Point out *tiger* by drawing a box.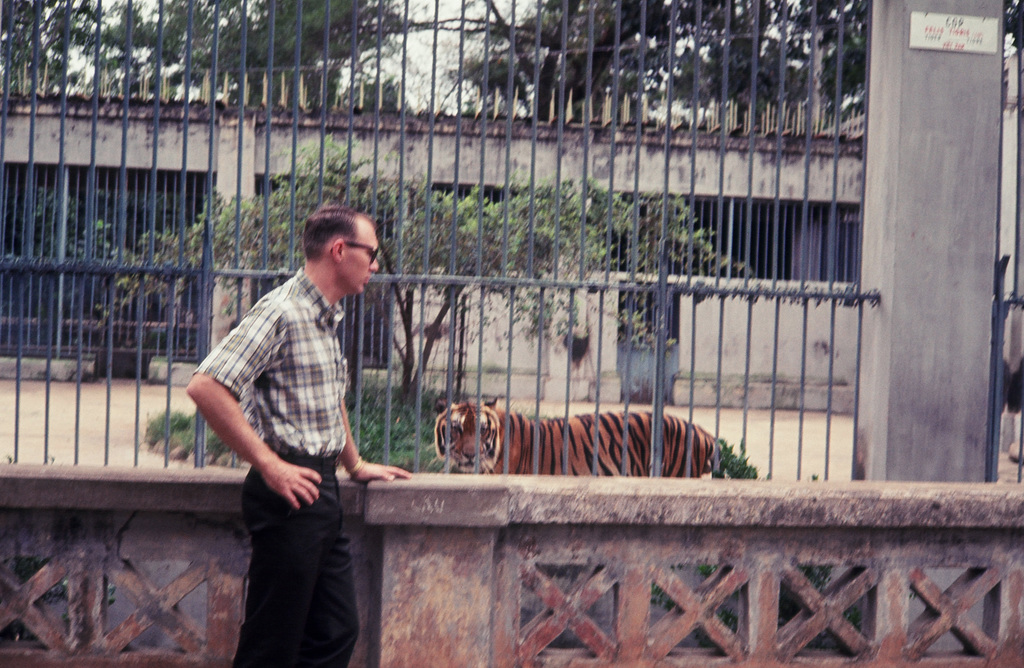
<region>424, 387, 742, 495</region>.
